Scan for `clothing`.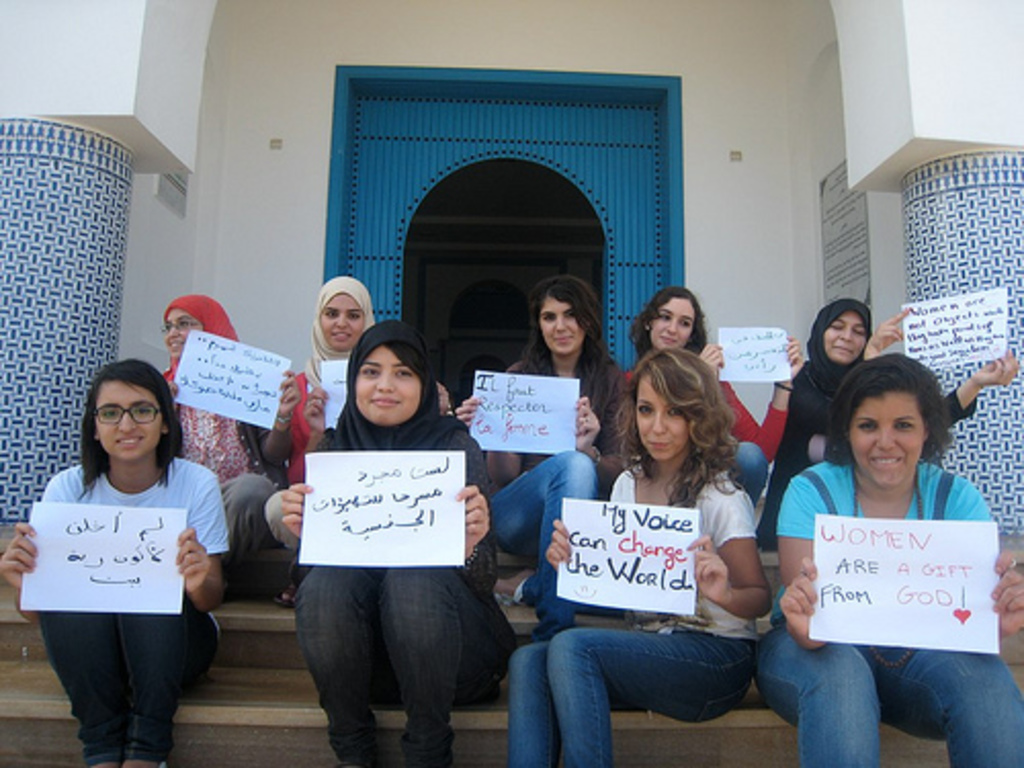
Scan result: x1=264 y1=418 x2=518 y2=766.
